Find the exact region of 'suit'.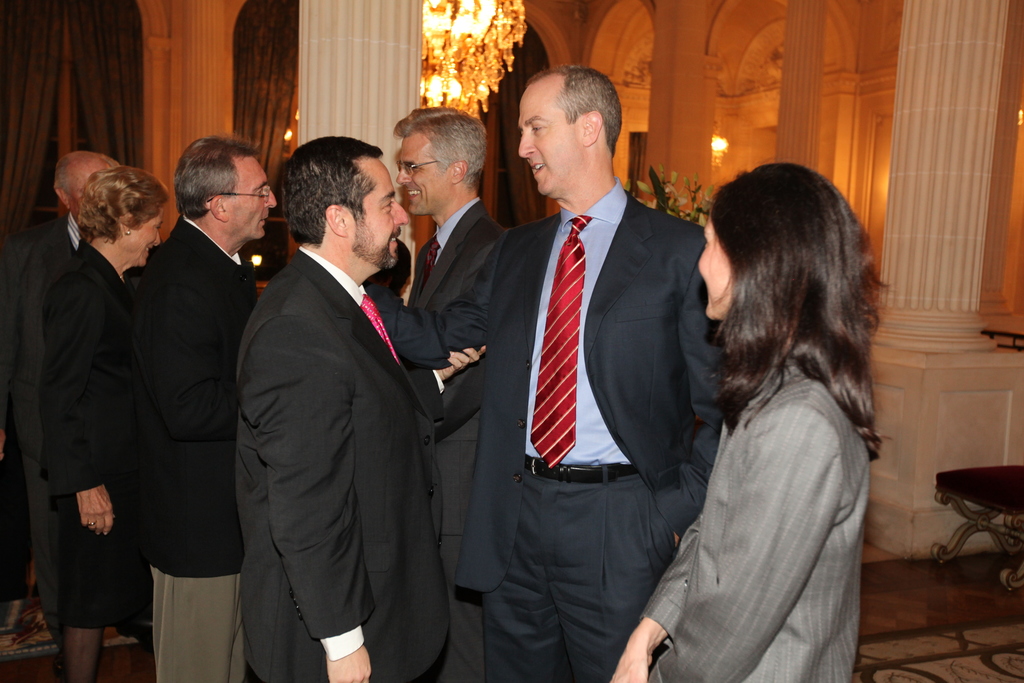
Exact region: x1=0 y1=213 x2=78 y2=562.
